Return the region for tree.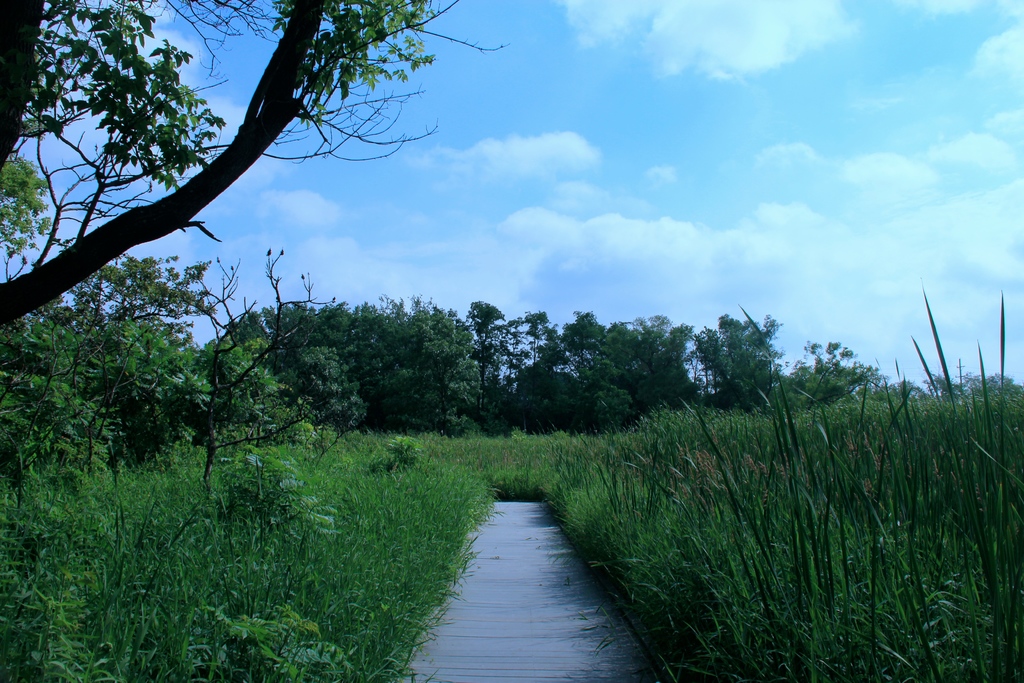
l=790, t=339, r=883, b=407.
